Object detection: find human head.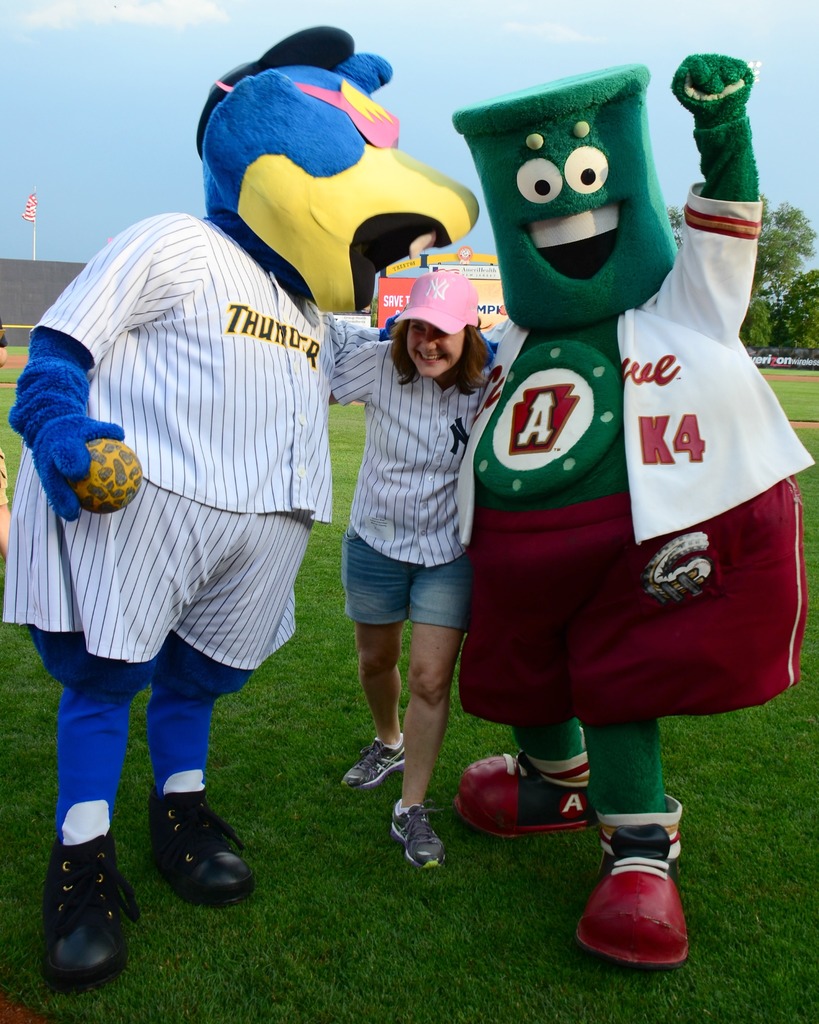
box(413, 321, 463, 379).
